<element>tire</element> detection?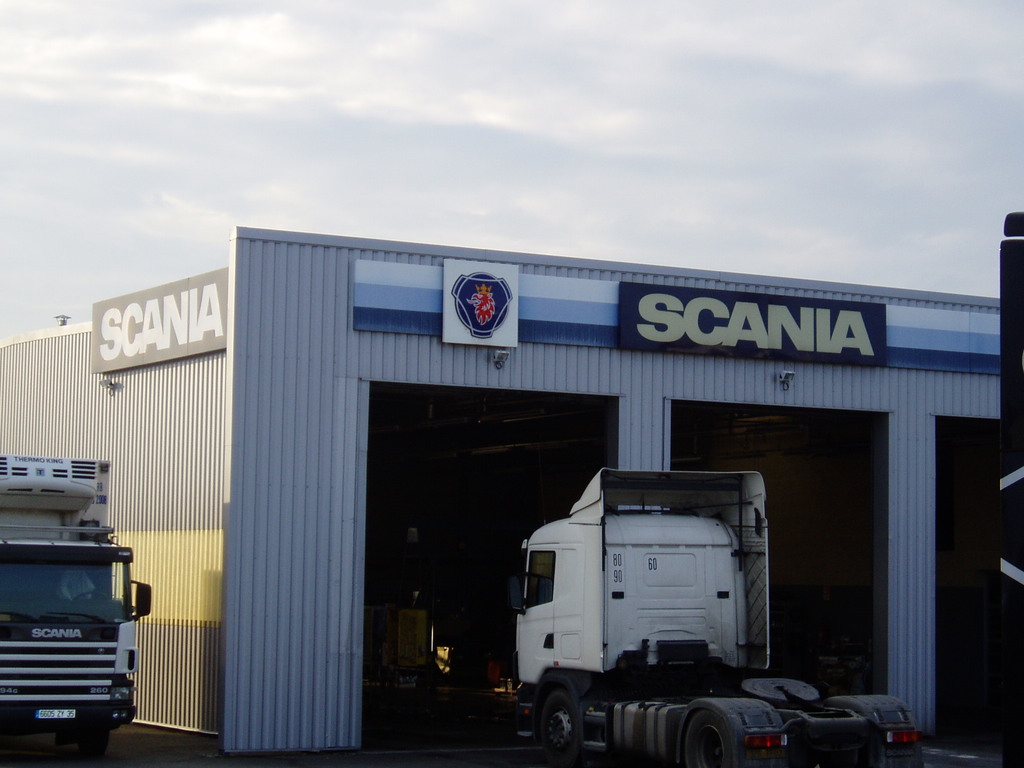
locate(826, 692, 922, 767)
